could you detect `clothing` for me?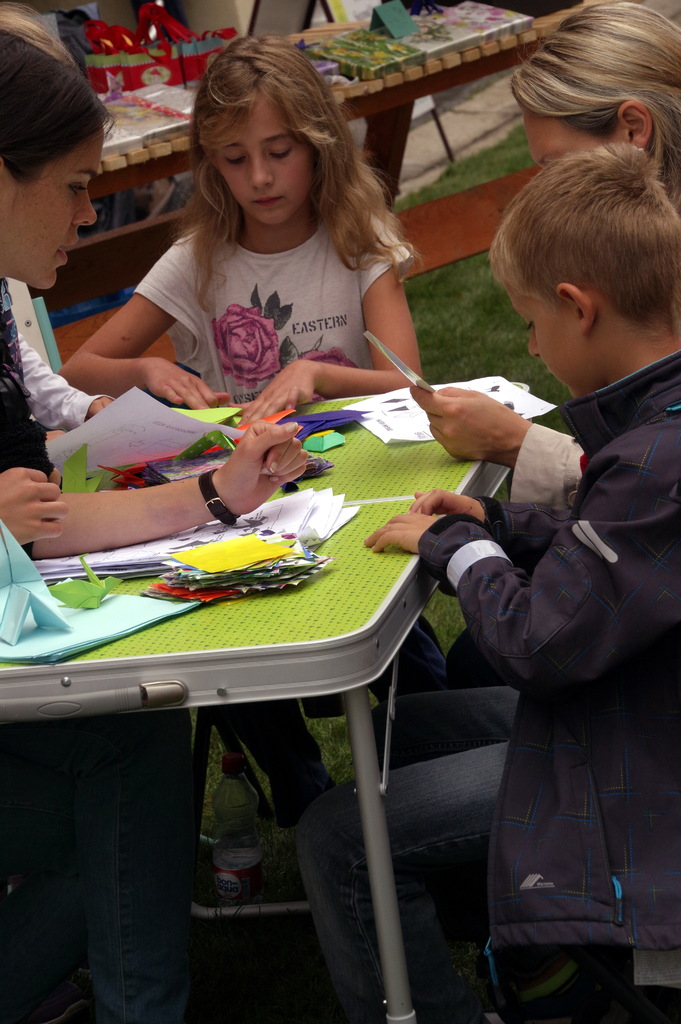
Detection result: BBox(0, 284, 56, 560).
